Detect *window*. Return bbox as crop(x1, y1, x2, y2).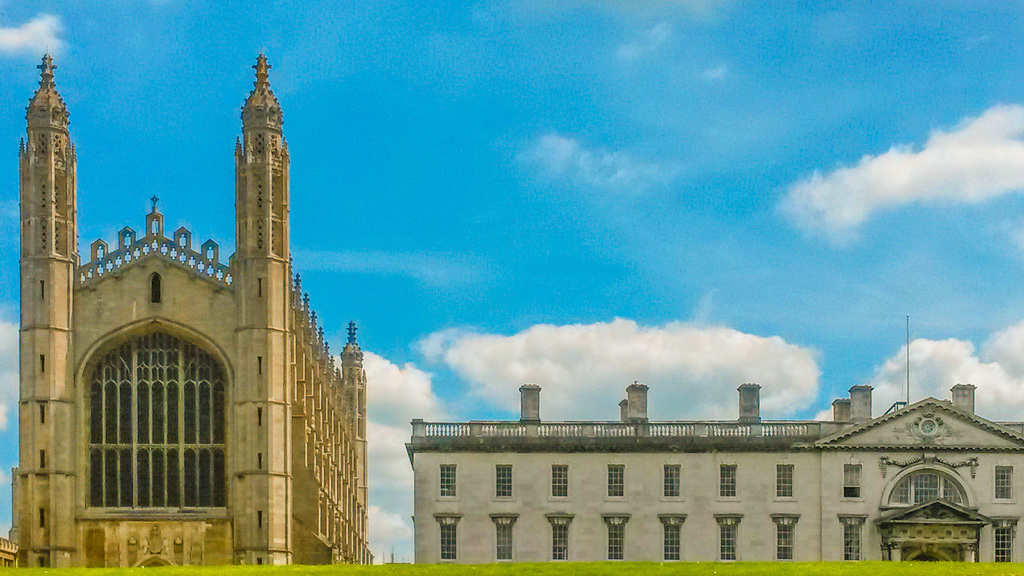
crop(490, 509, 521, 565).
